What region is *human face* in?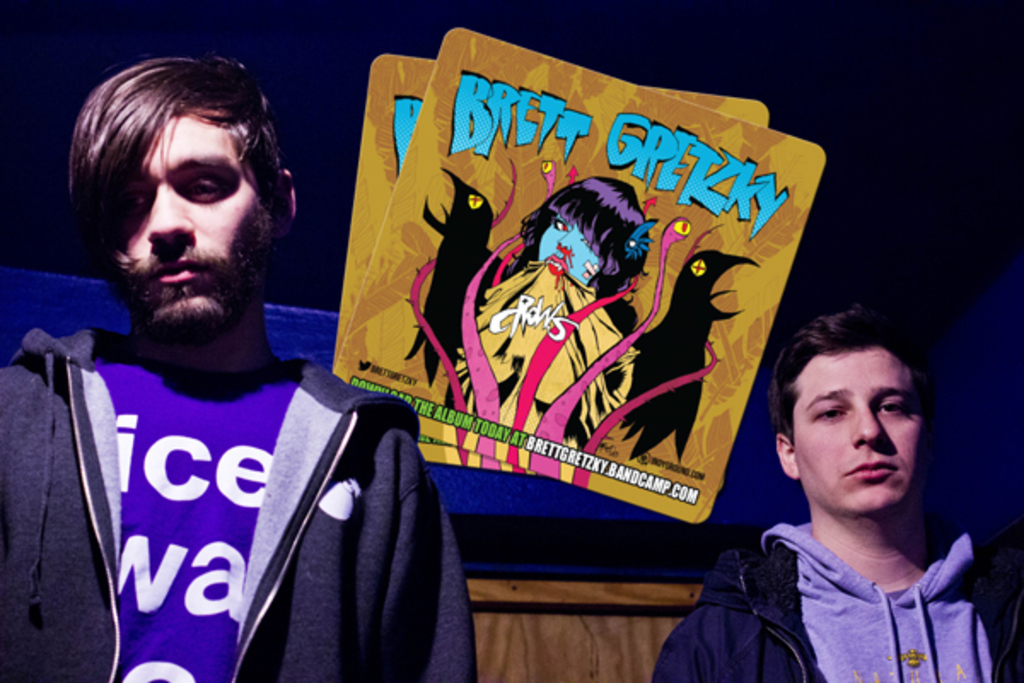
[x1=108, y1=108, x2=273, y2=347].
